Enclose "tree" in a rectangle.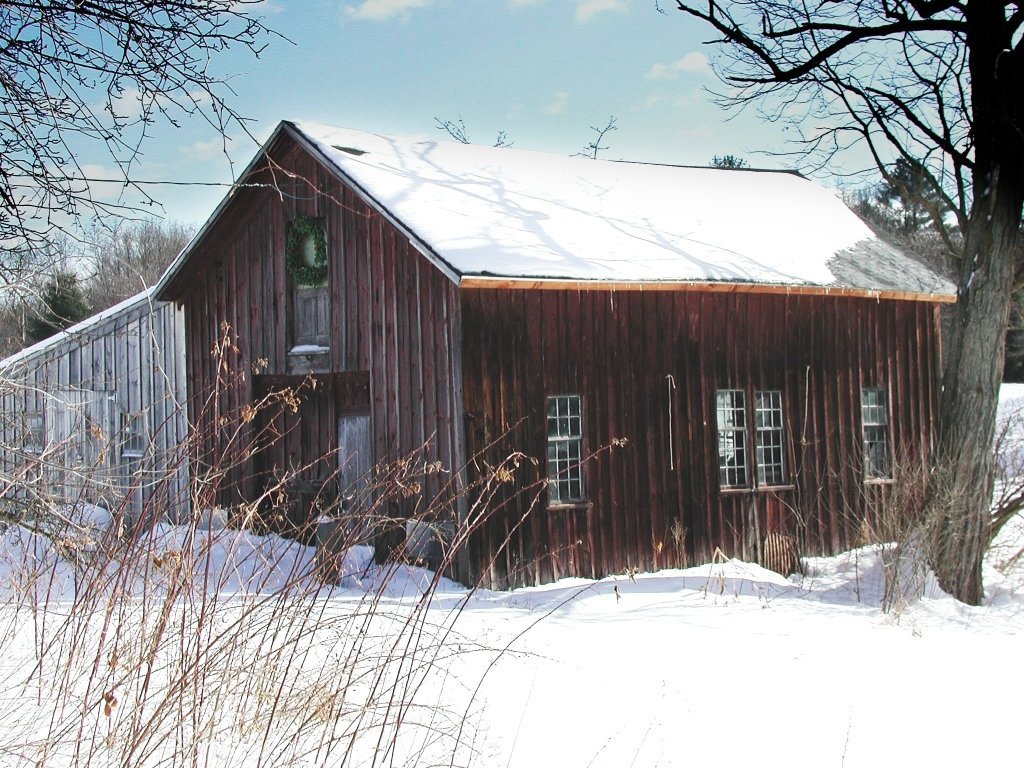
[882,148,952,232].
